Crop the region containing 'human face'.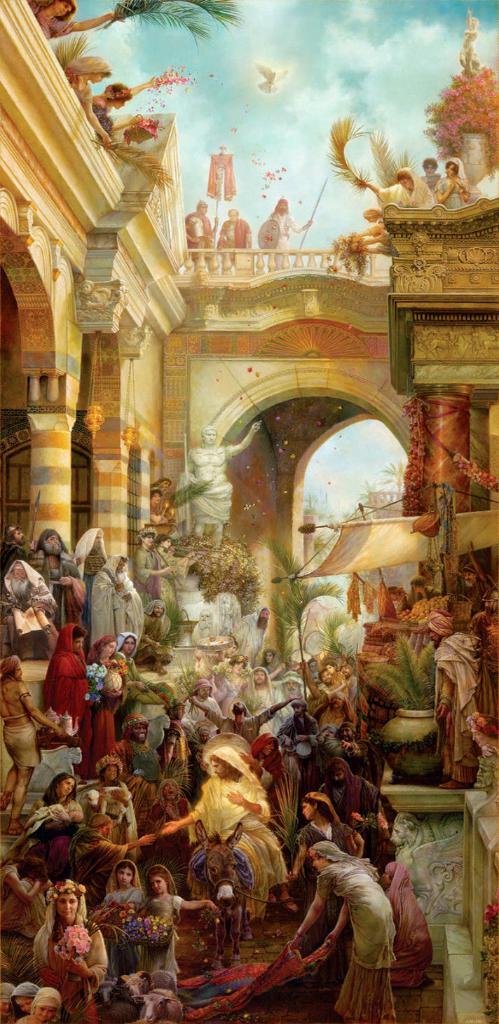
Crop region: {"left": 78, "top": 639, "right": 81, "bottom": 648}.
